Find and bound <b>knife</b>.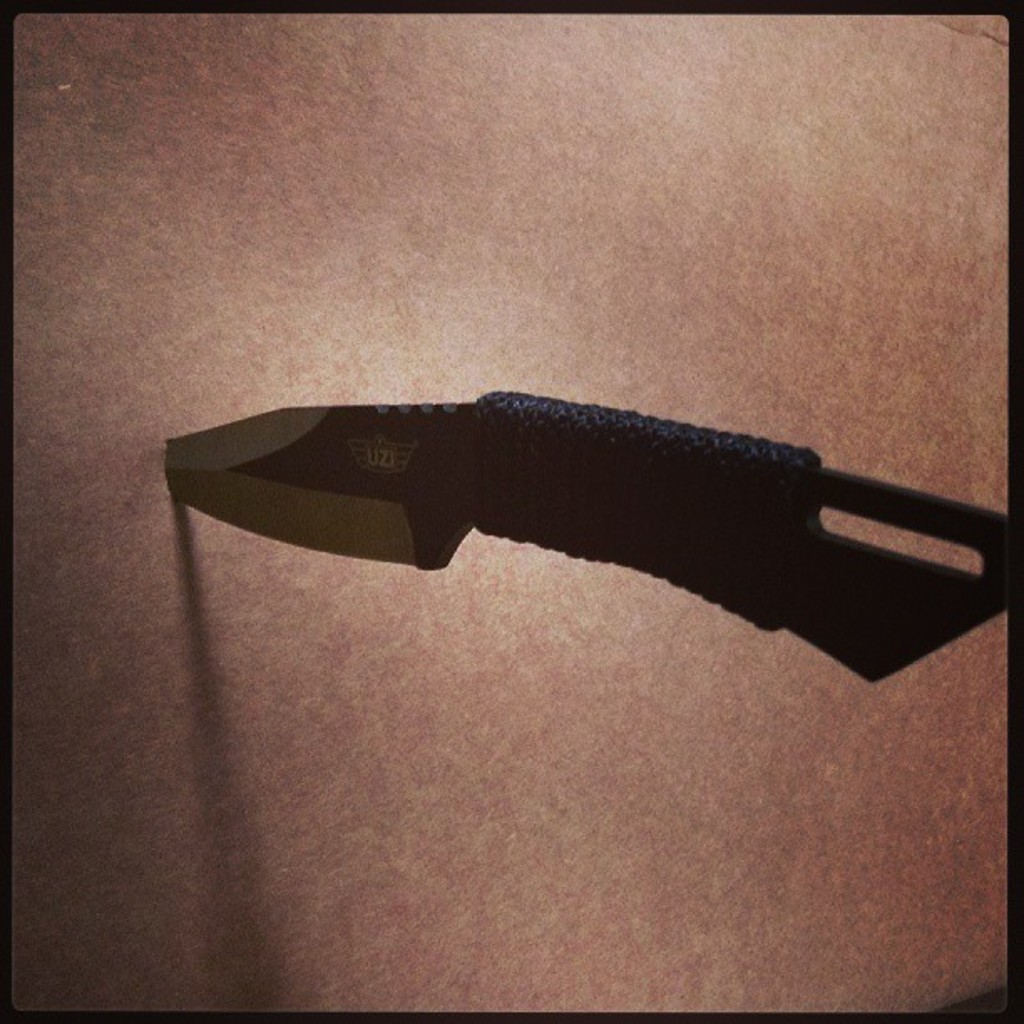
Bound: BBox(162, 383, 1016, 688).
